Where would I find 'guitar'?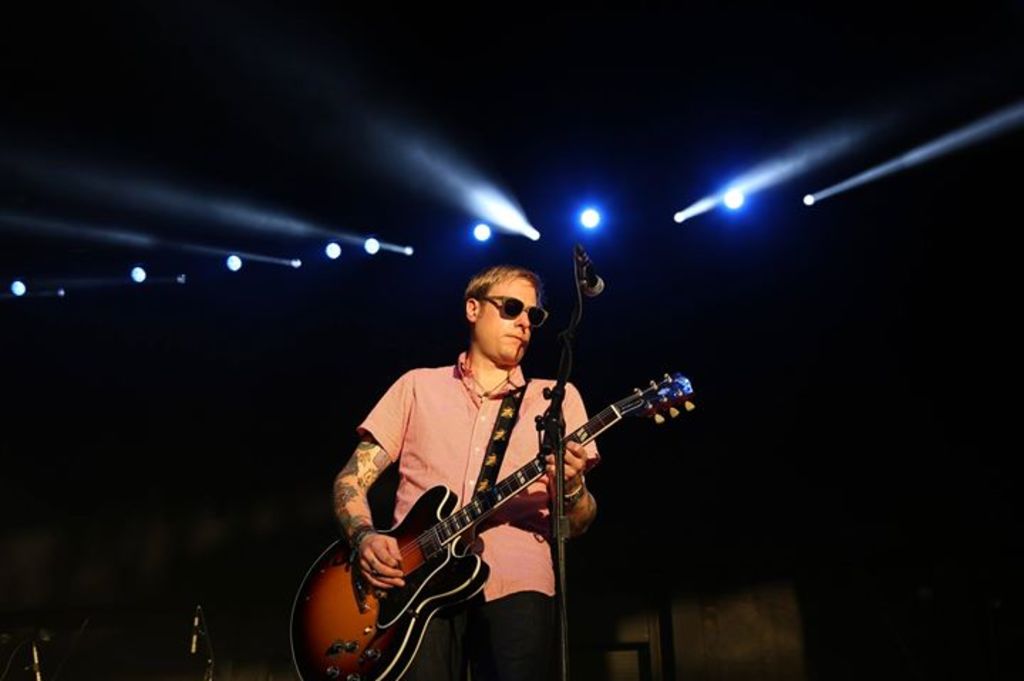
At bbox(310, 355, 695, 670).
